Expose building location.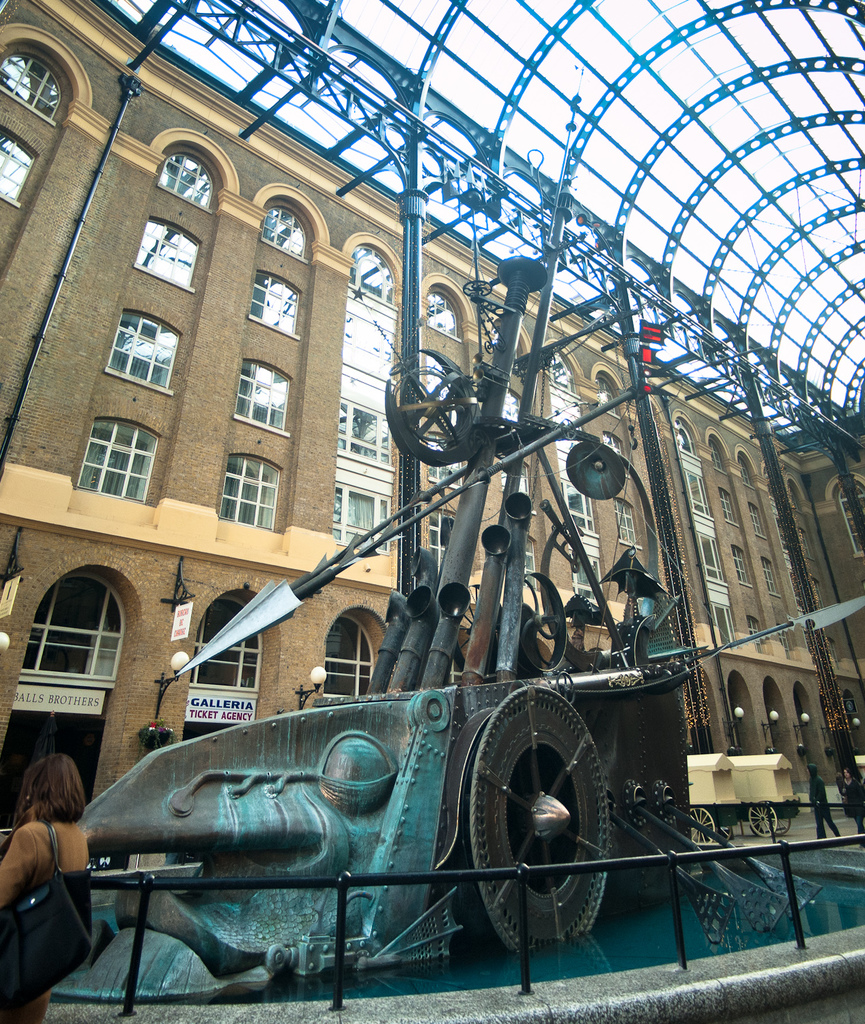
Exposed at select_region(0, 0, 864, 1023).
